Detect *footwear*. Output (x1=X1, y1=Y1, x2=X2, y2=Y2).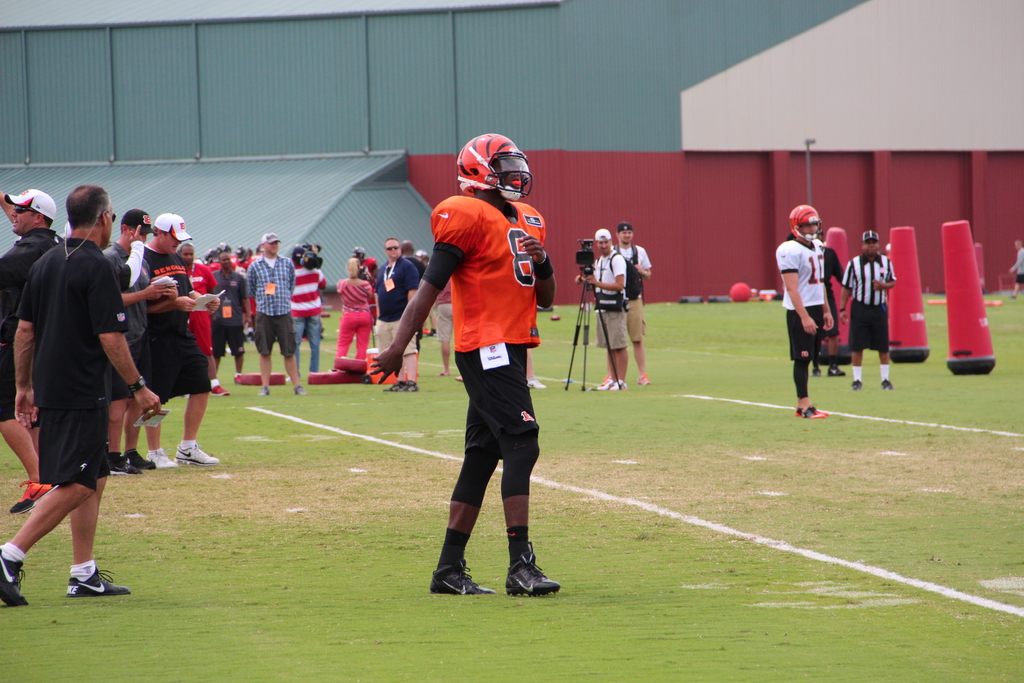
(x1=172, y1=452, x2=212, y2=461).
